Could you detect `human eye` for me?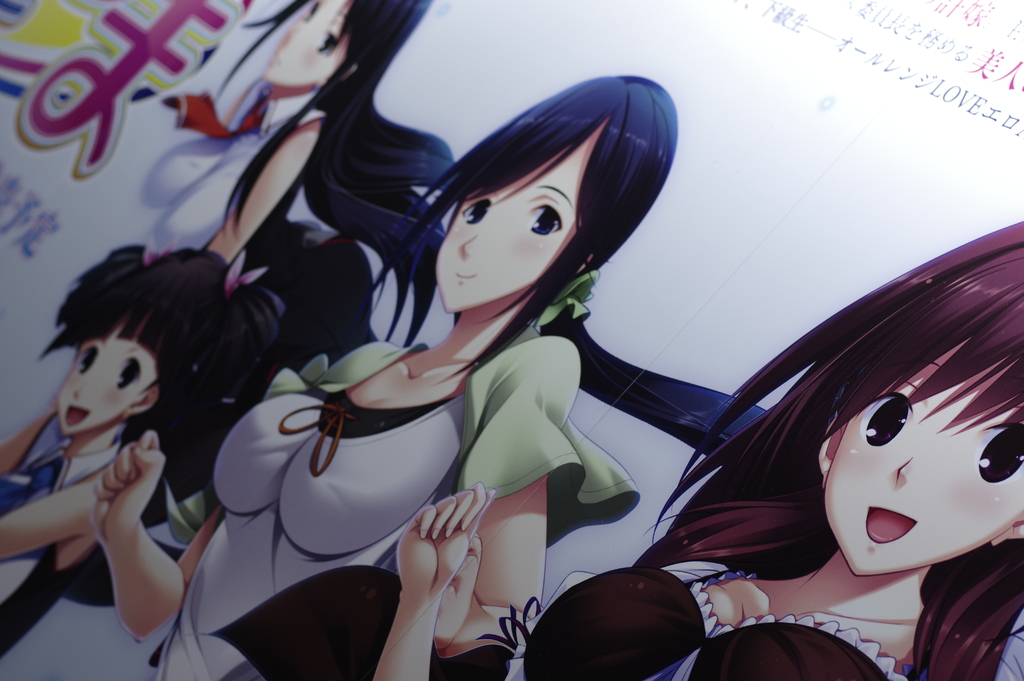
Detection result: (304, 0, 319, 14).
